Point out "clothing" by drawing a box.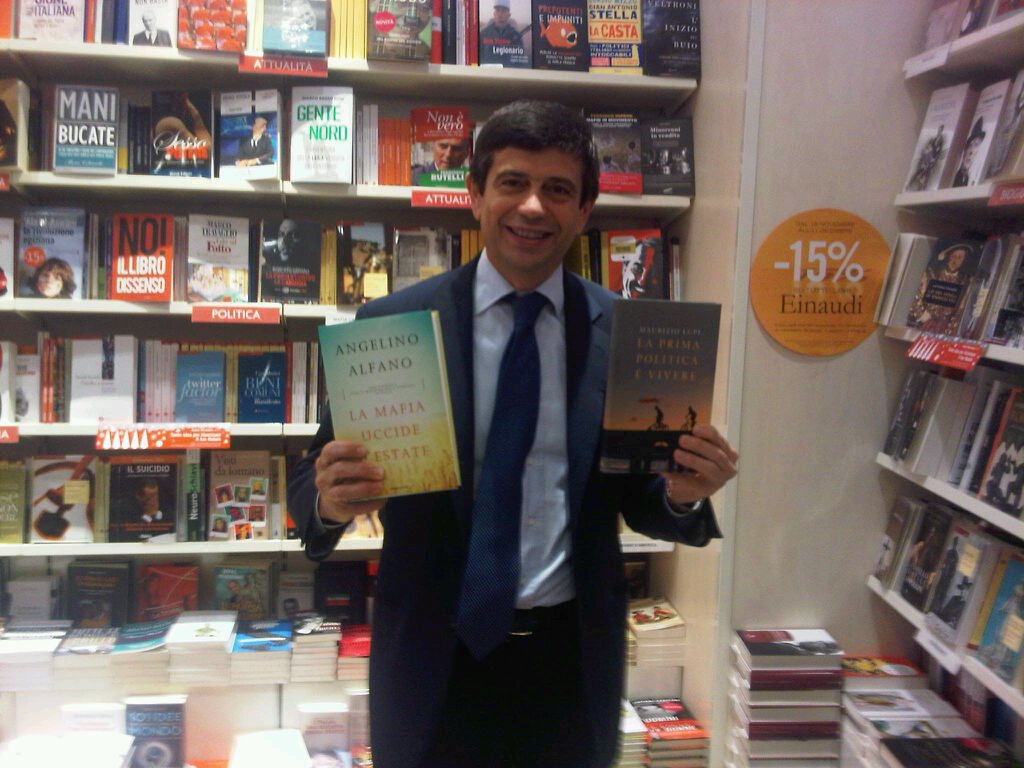
left=284, top=246, right=723, bottom=767.
